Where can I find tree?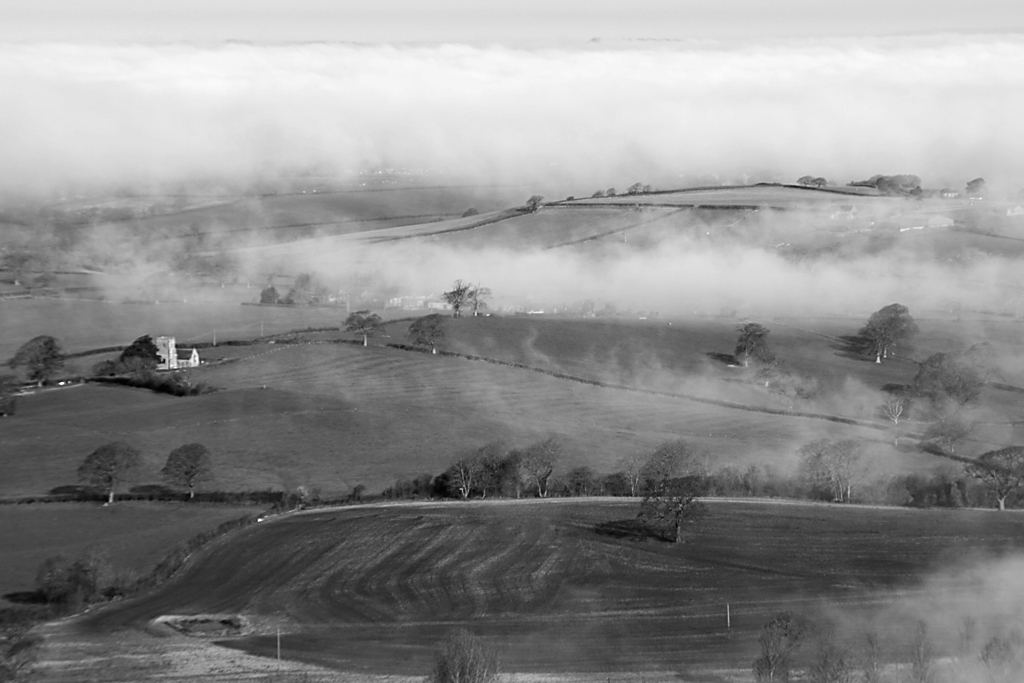
You can find it at {"left": 626, "top": 181, "right": 641, "bottom": 193}.
